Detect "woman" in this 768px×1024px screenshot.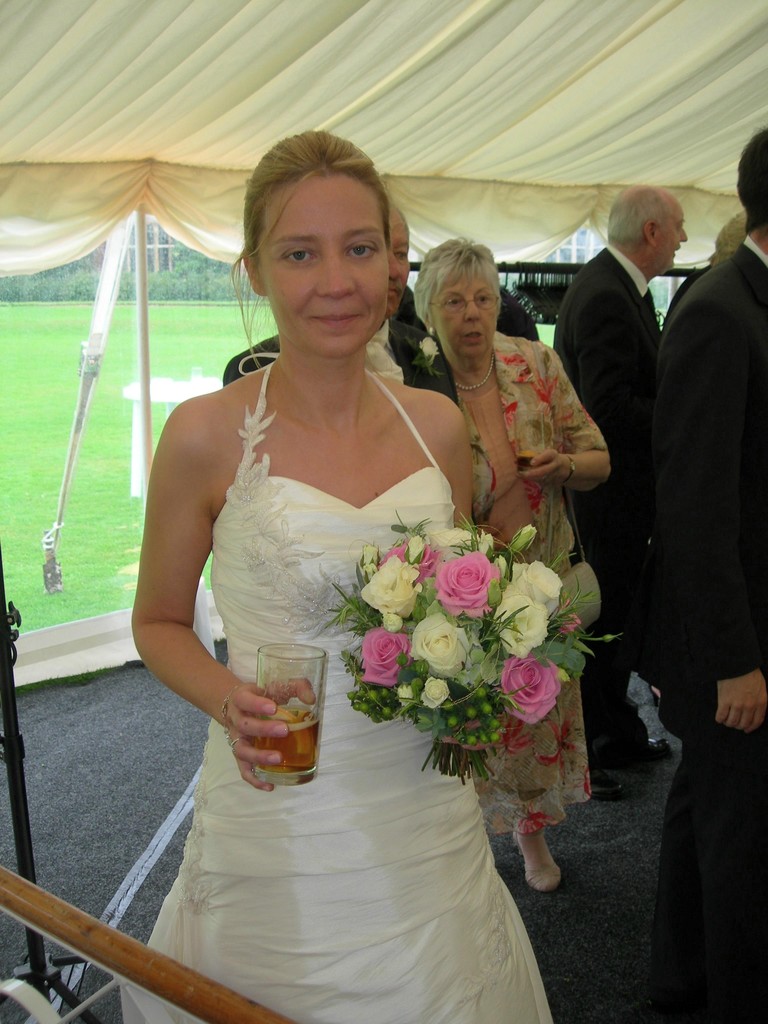
Detection: pyautogui.locateOnScreen(413, 231, 612, 894).
